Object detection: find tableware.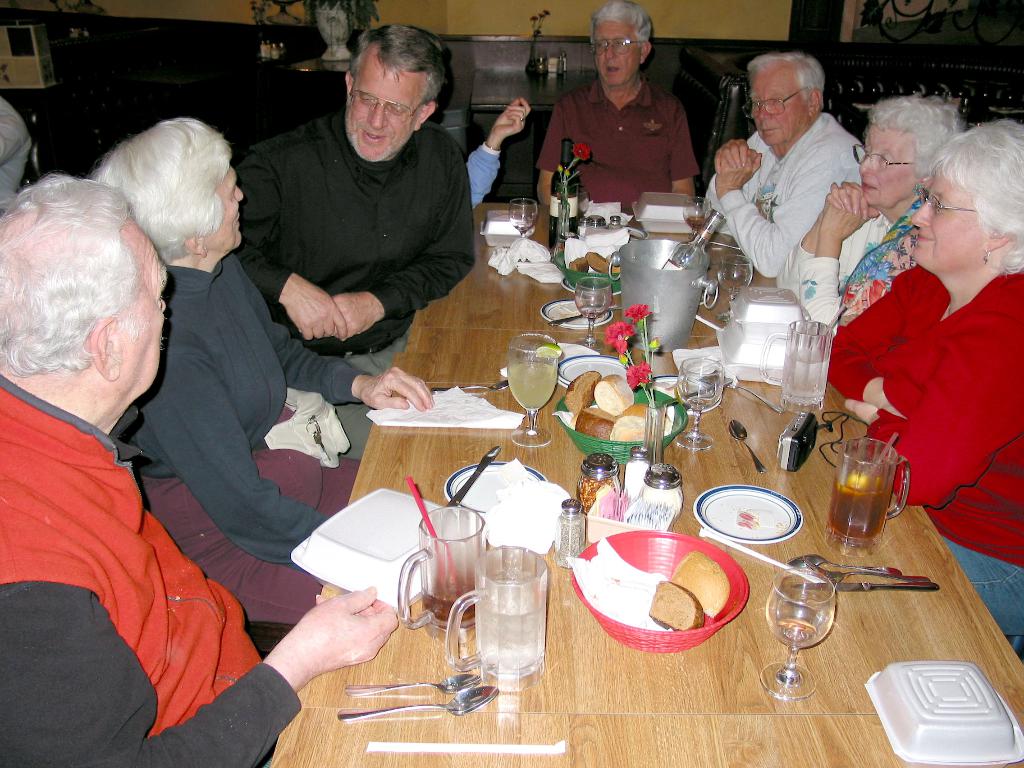
397/505/488/644.
